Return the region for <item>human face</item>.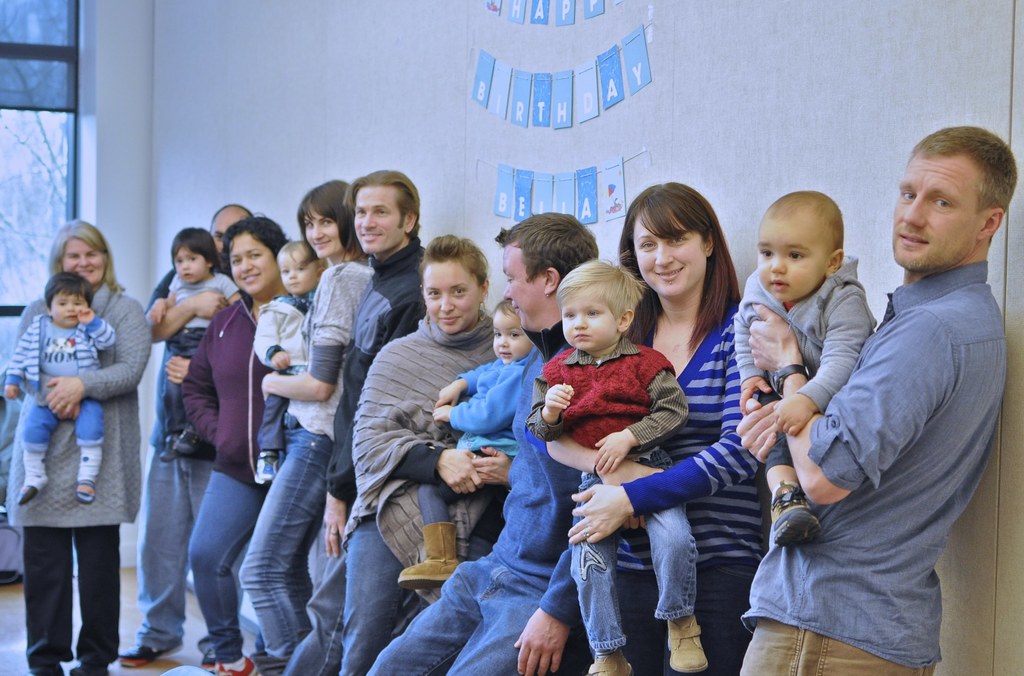
(x1=422, y1=256, x2=477, y2=332).
